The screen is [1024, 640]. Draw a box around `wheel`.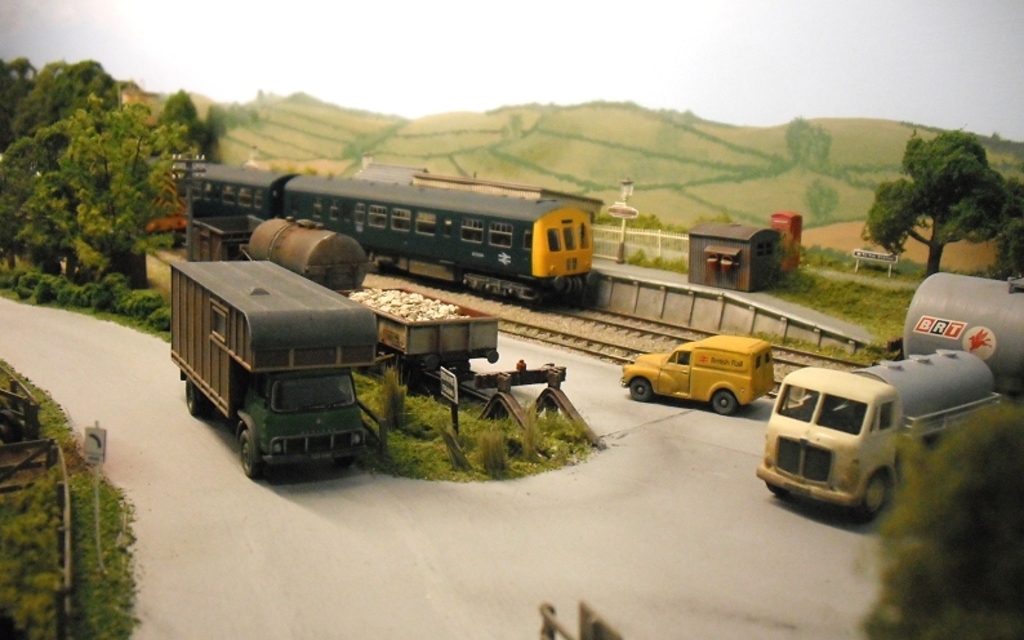
pyautogui.locateOnScreen(239, 430, 257, 476).
